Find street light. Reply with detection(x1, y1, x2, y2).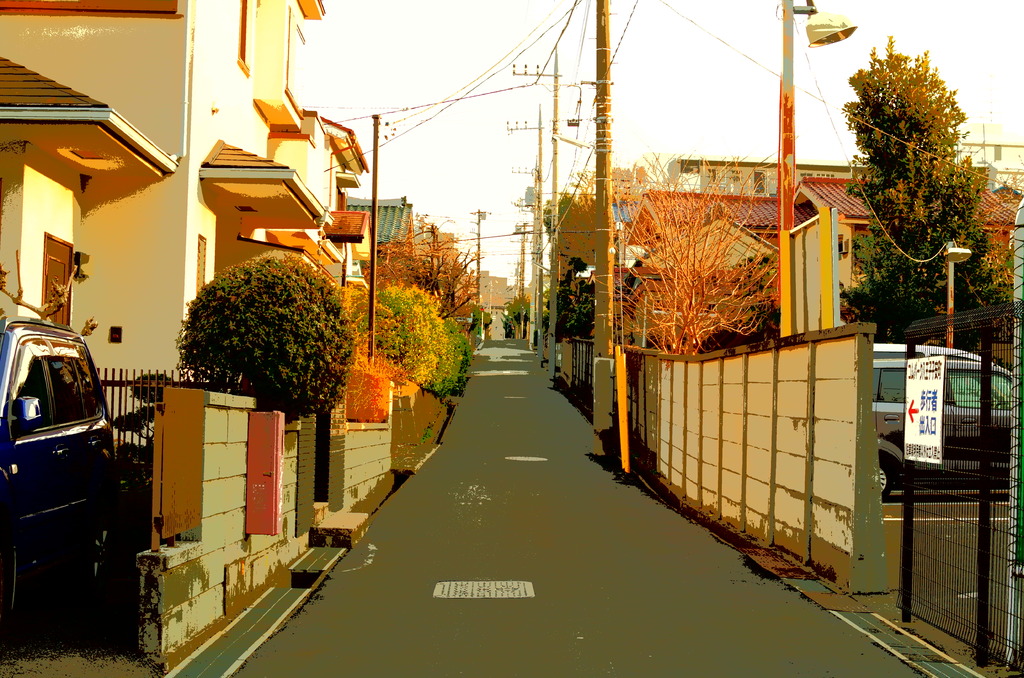
detection(769, 0, 860, 339).
